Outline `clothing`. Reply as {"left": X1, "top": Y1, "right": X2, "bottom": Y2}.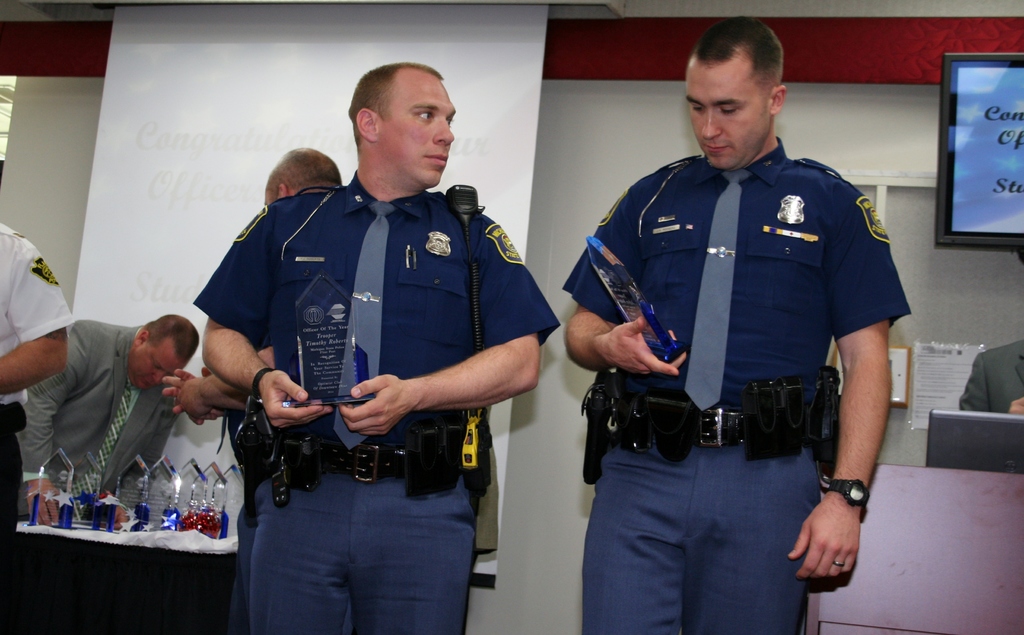
{"left": 681, "top": 173, "right": 746, "bottom": 406}.
